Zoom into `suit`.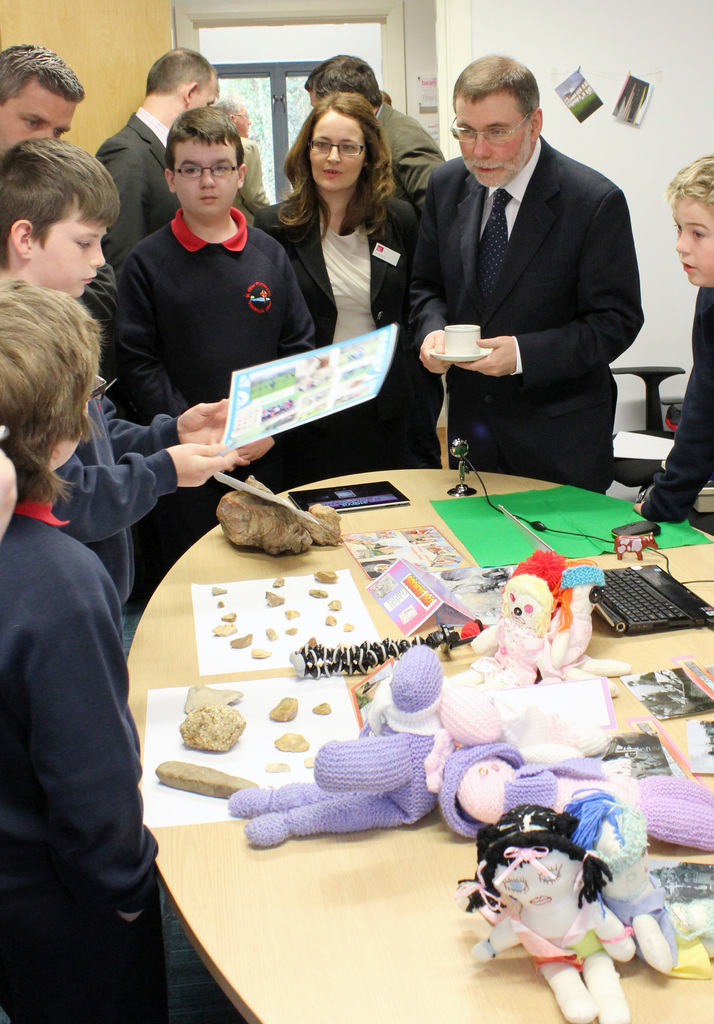
Zoom target: [x1=397, y1=72, x2=658, y2=487].
